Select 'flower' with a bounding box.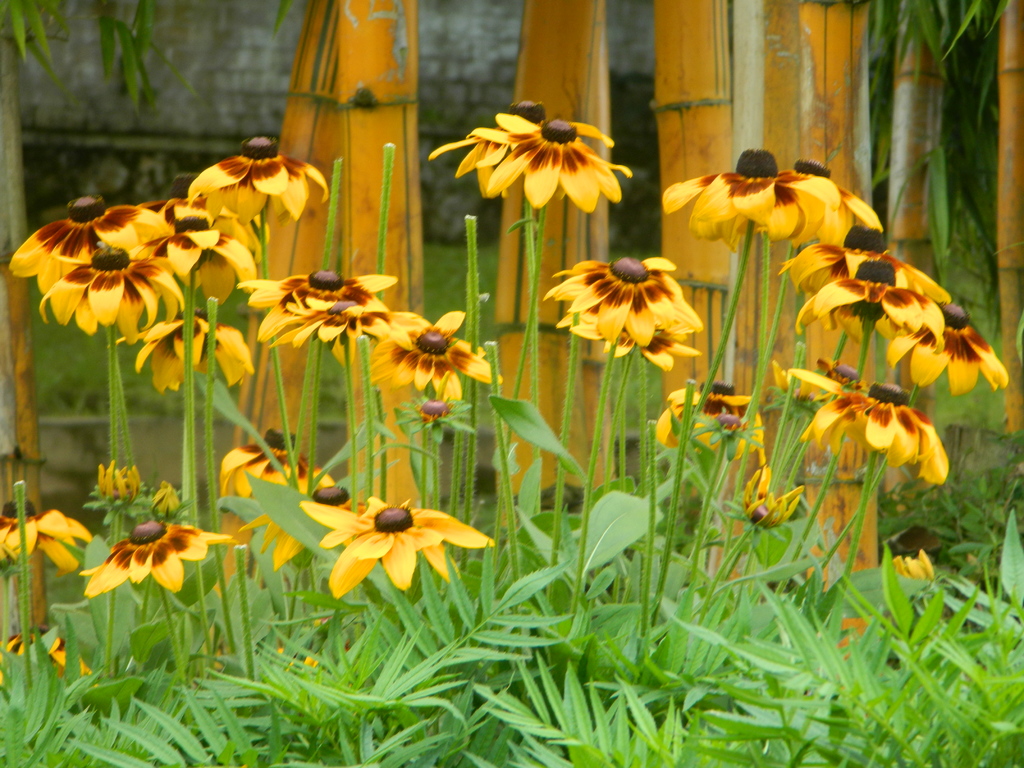
pyautogui.locateOnScreen(299, 488, 496, 598).
